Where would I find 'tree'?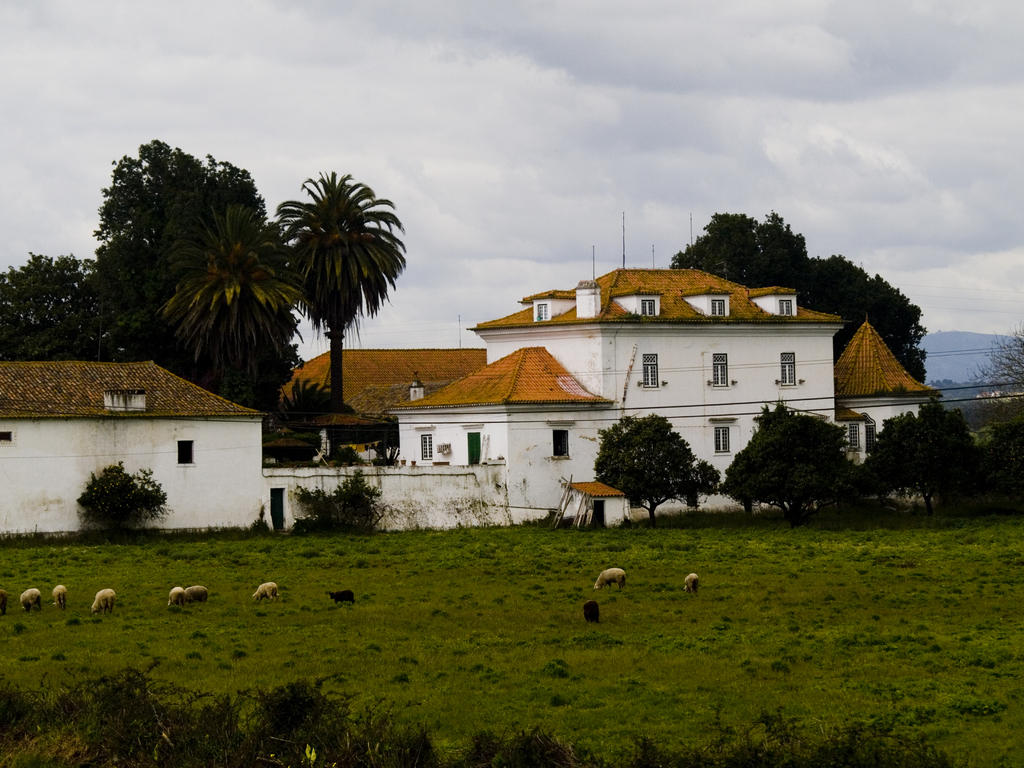
At {"x1": 82, "y1": 135, "x2": 264, "y2": 365}.
